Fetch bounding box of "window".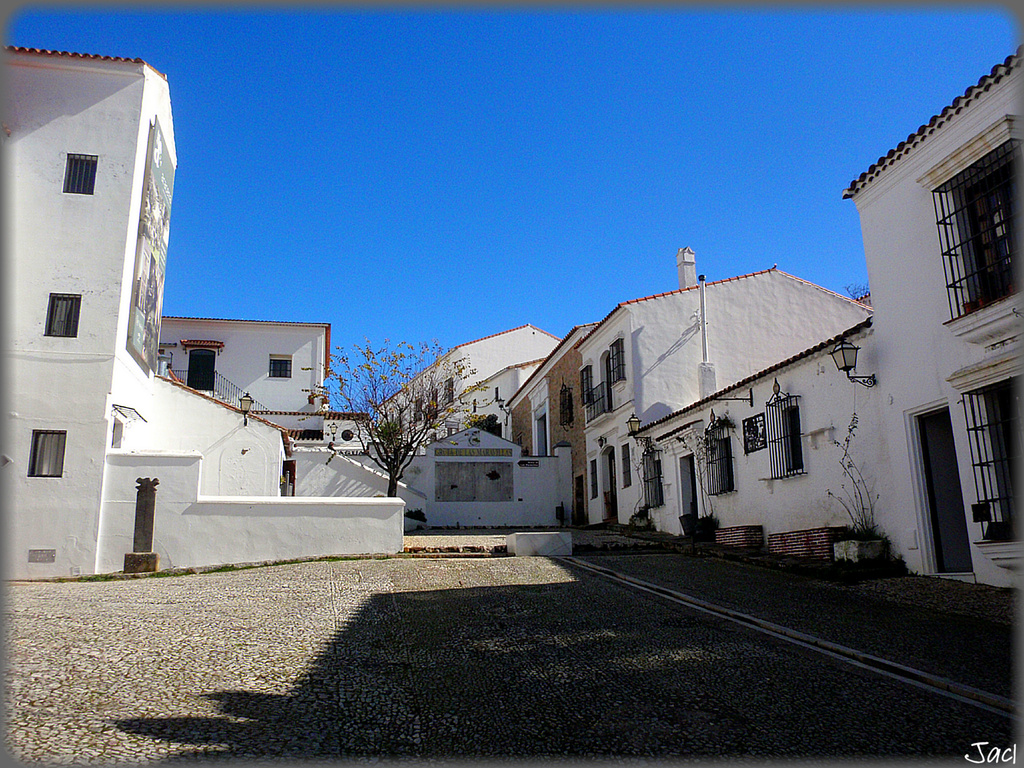
Bbox: 788, 405, 809, 467.
